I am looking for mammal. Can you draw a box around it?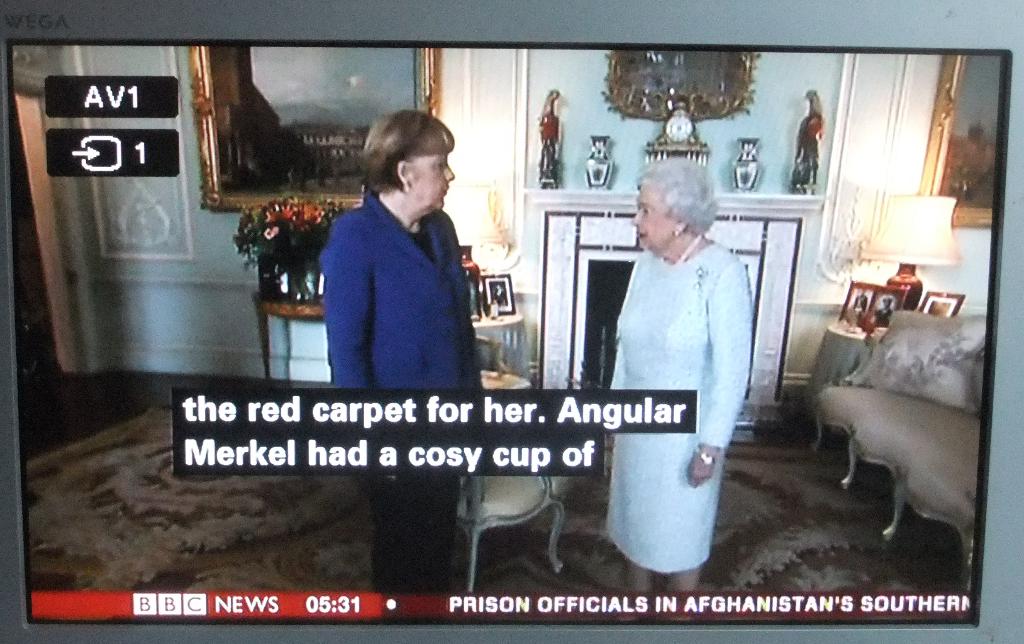
Sure, the bounding box is [left=591, top=151, right=776, bottom=555].
